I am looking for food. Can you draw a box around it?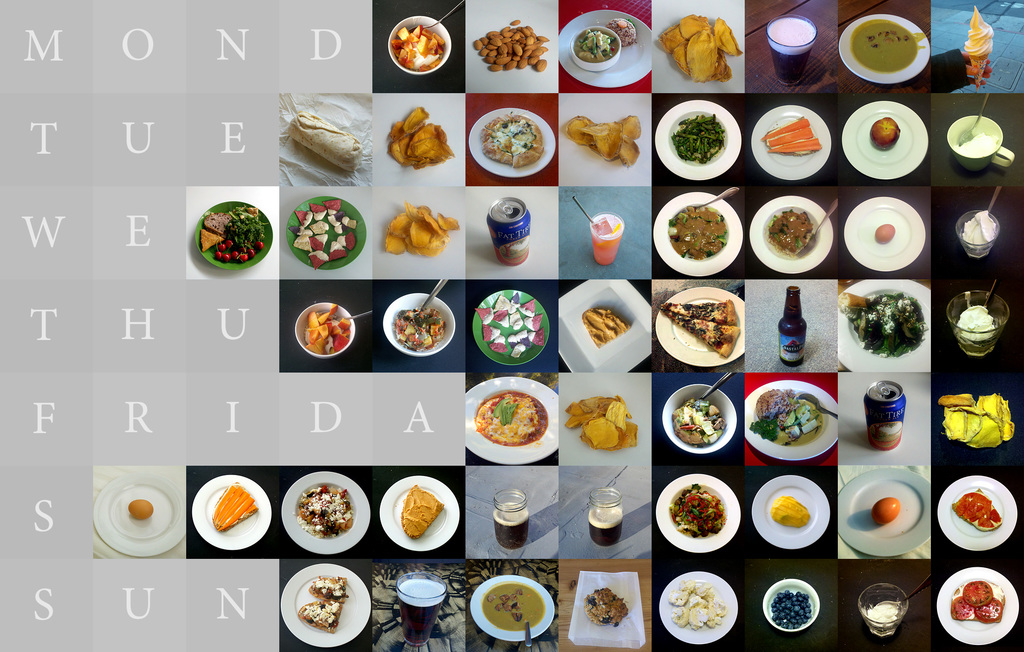
Sure, the bounding box is [left=572, top=29, right=614, bottom=60].
